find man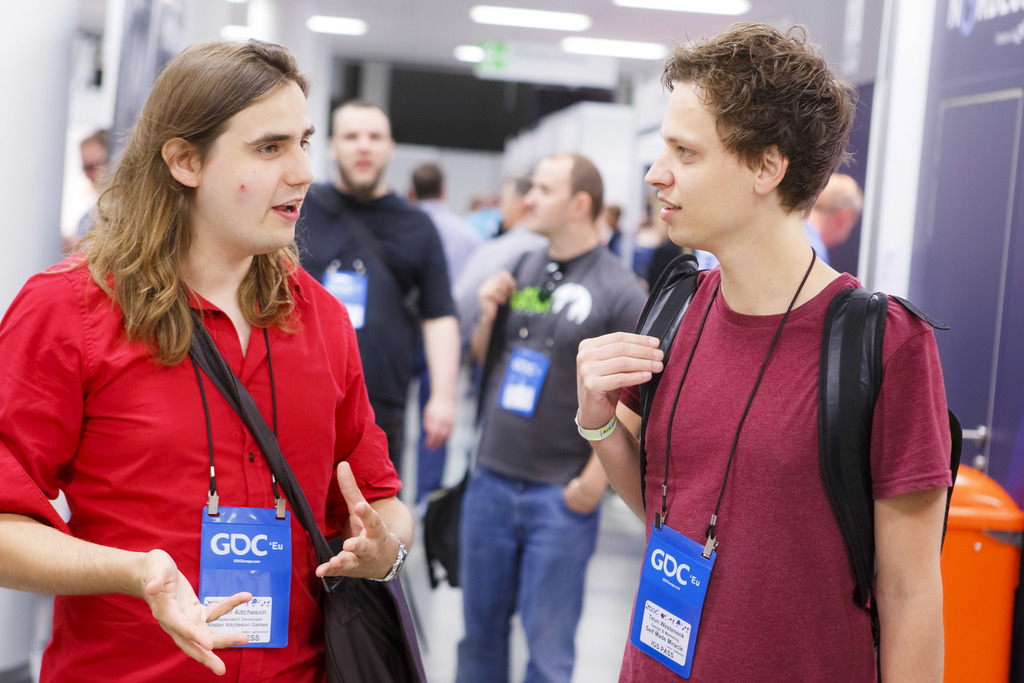
bbox=(805, 167, 871, 270)
